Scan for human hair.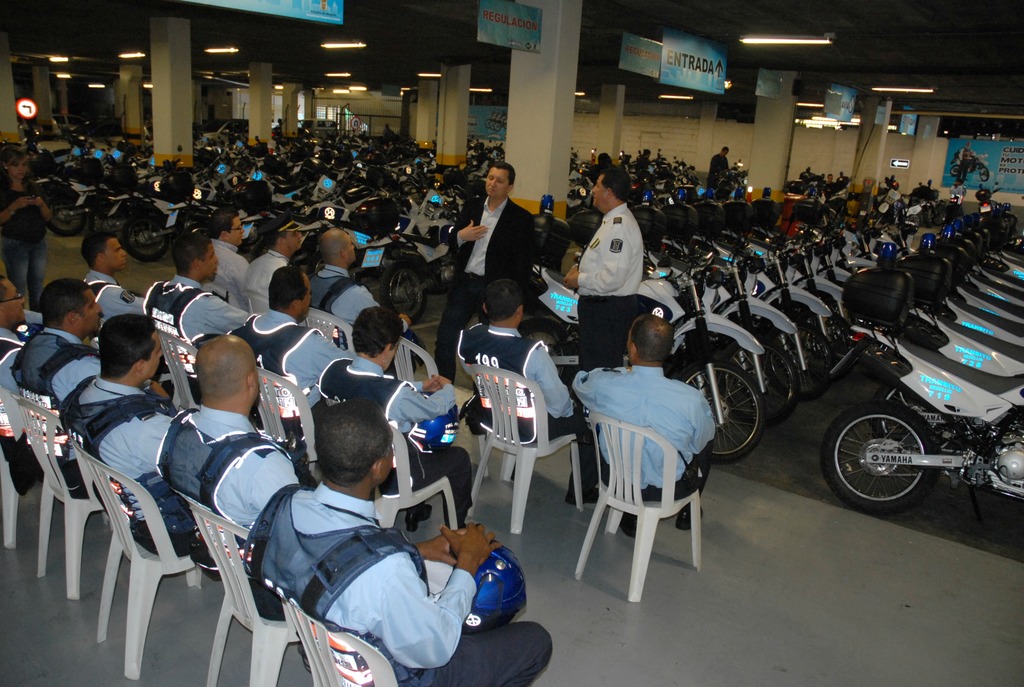
Scan result: bbox(170, 233, 212, 275).
